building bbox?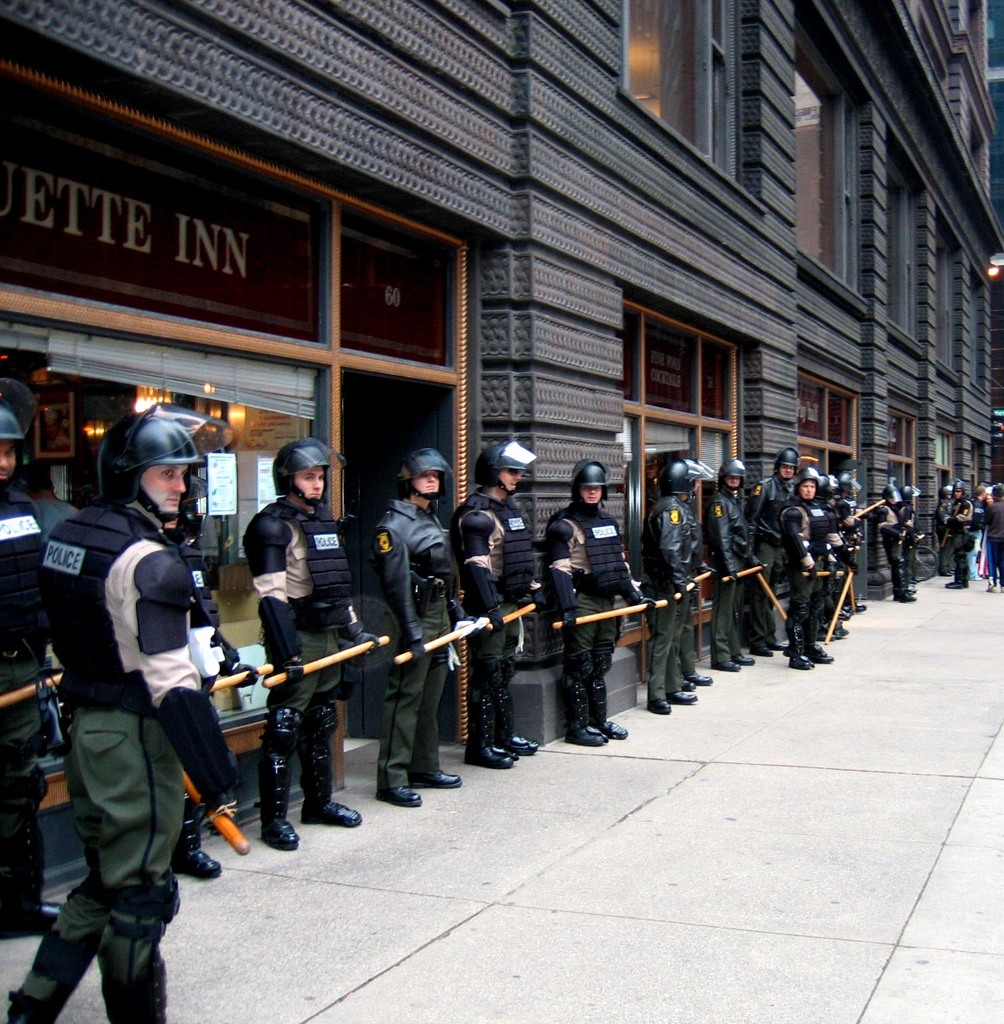
region(0, 0, 1003, 893)
